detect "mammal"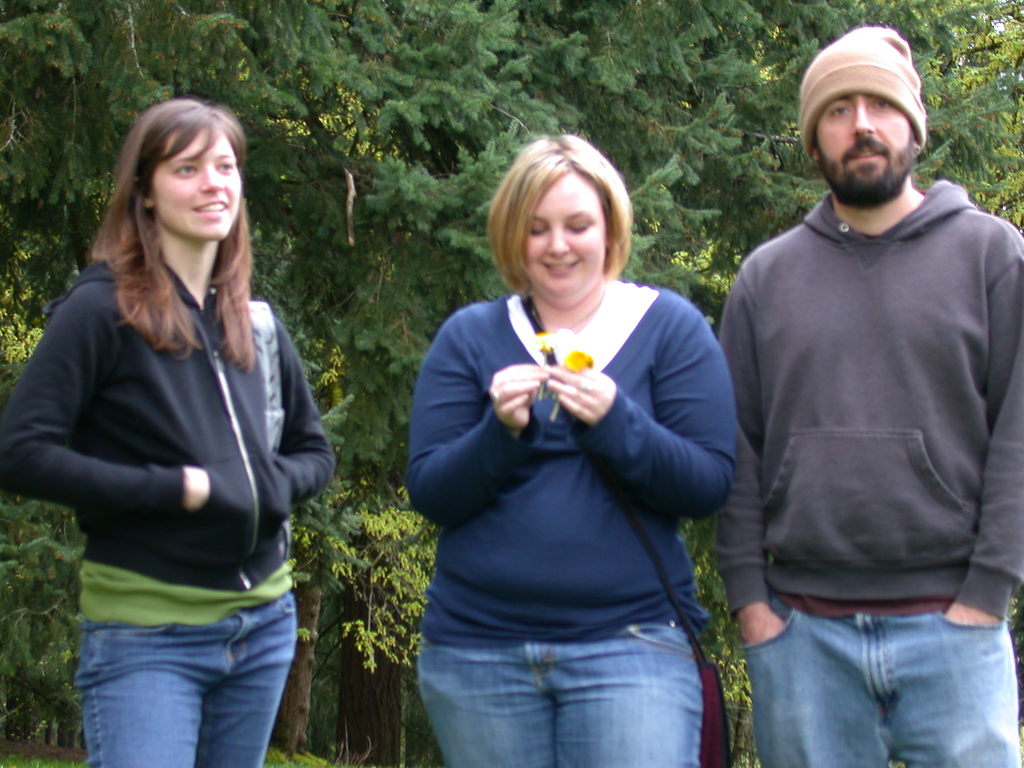
region(711, 22, 1023, 767)
